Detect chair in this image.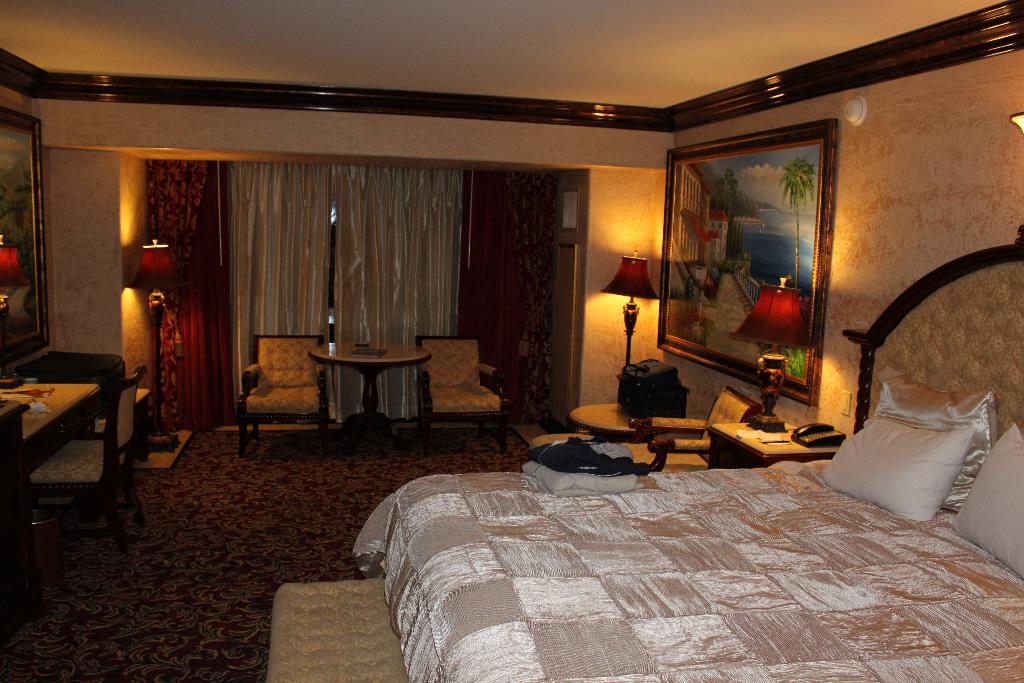
Detection: left=238, top=334, right=336, bottom=457.
